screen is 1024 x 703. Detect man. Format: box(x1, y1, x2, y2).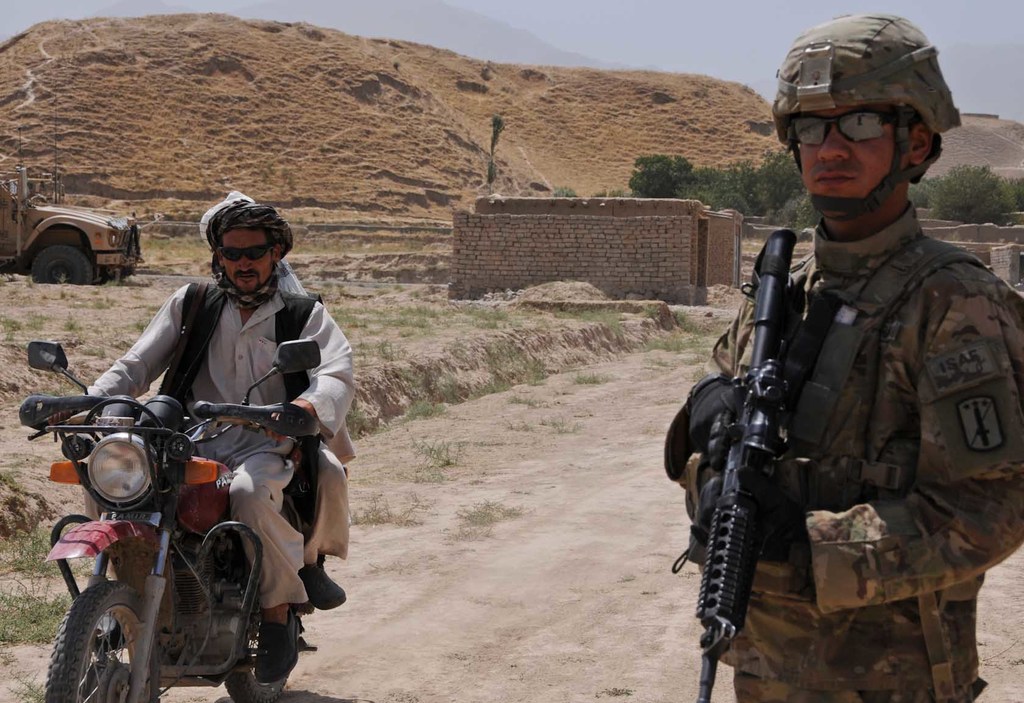
box(664, 10, 1023, 702).
